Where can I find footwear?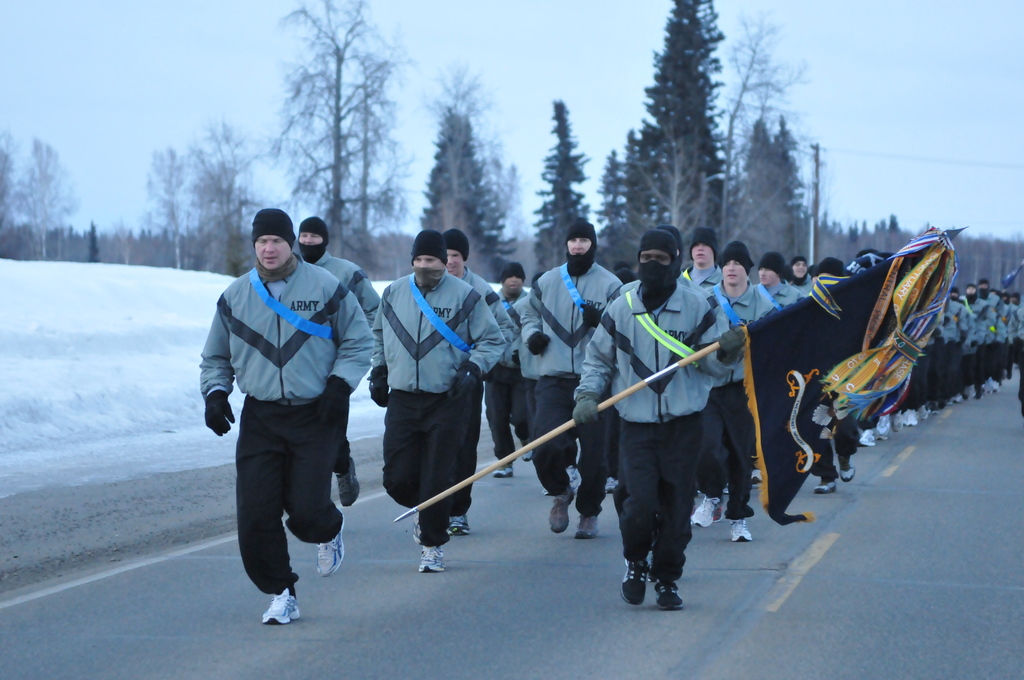
You can find it at pyautogui.locateOnScreen(445, 514, 470, 537).
